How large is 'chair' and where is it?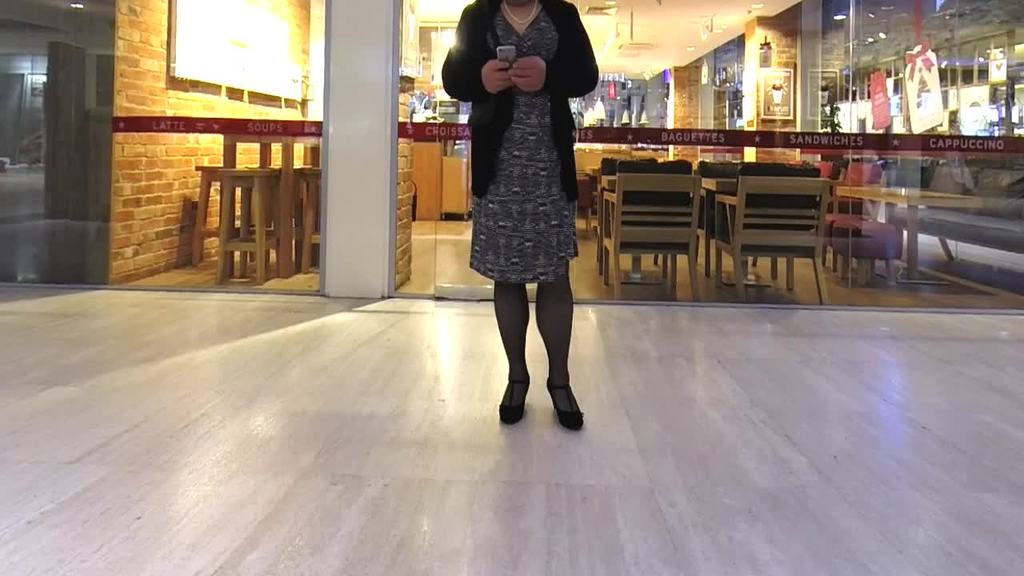
Bounding box: 703:164:841:291.
